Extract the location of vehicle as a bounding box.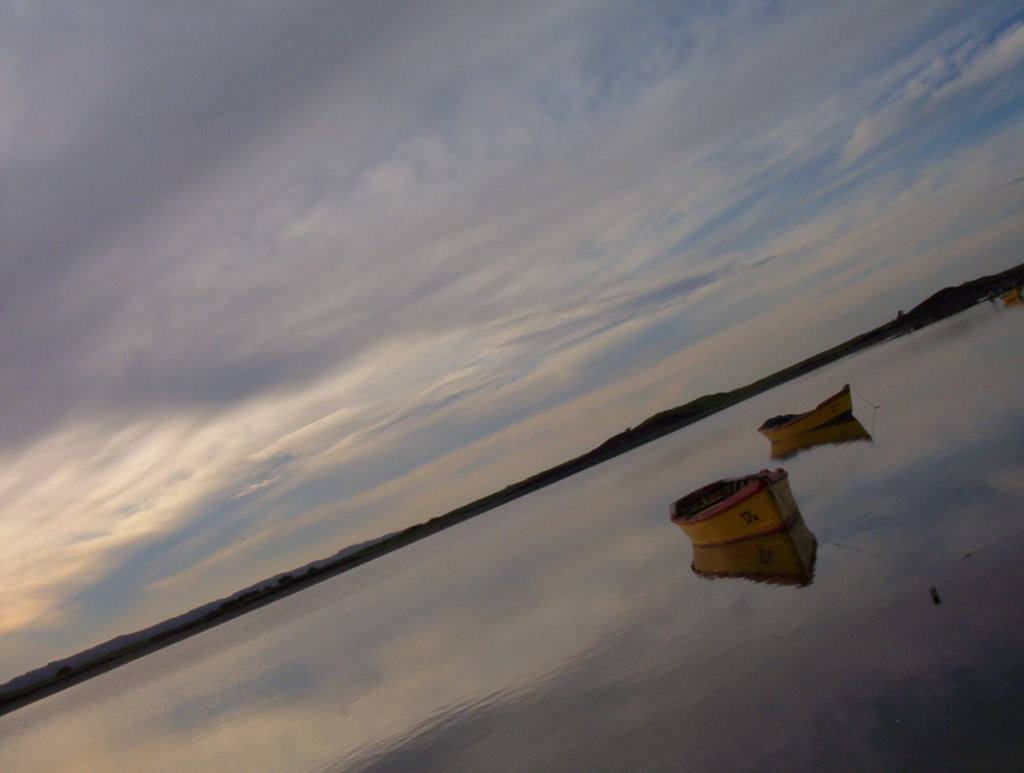
l=1000, t=286, r=1023, b=307.
